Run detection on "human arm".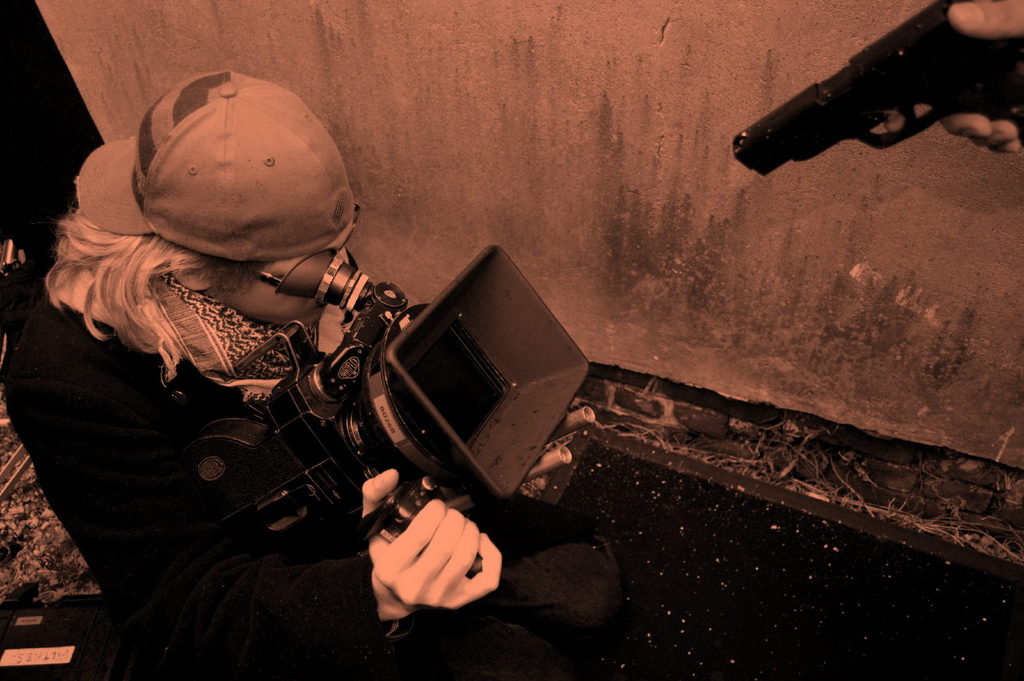
Result: detection(10, 332, 511, 679).
